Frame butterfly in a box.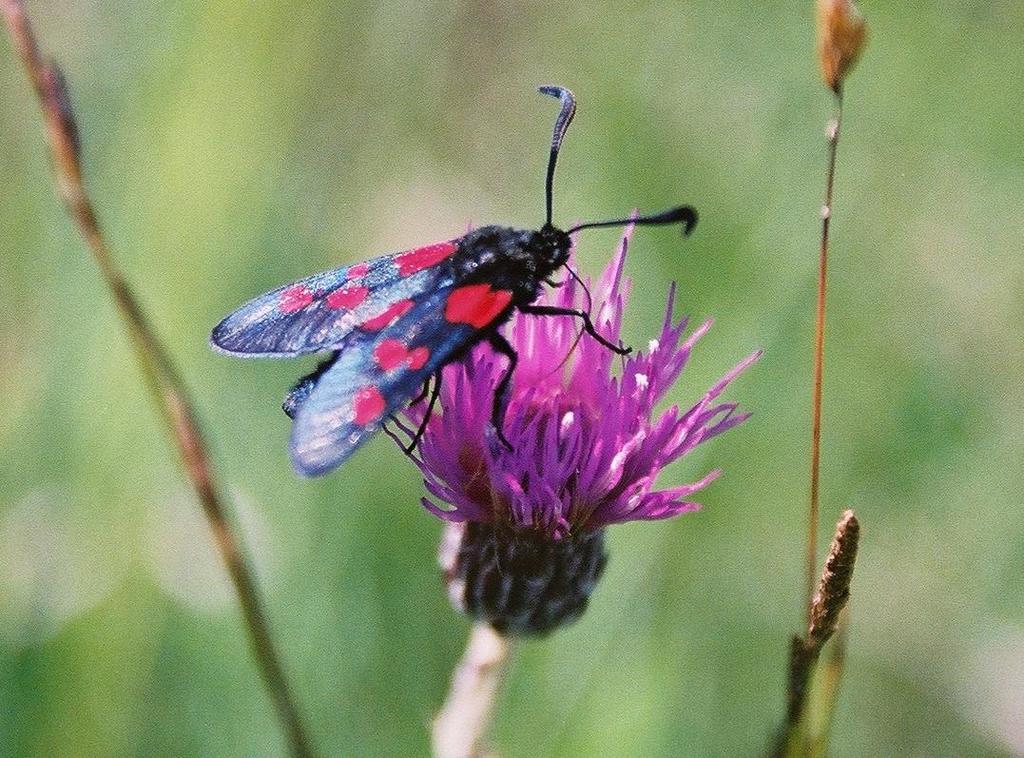
select_region(200, 51, 679, 513).
